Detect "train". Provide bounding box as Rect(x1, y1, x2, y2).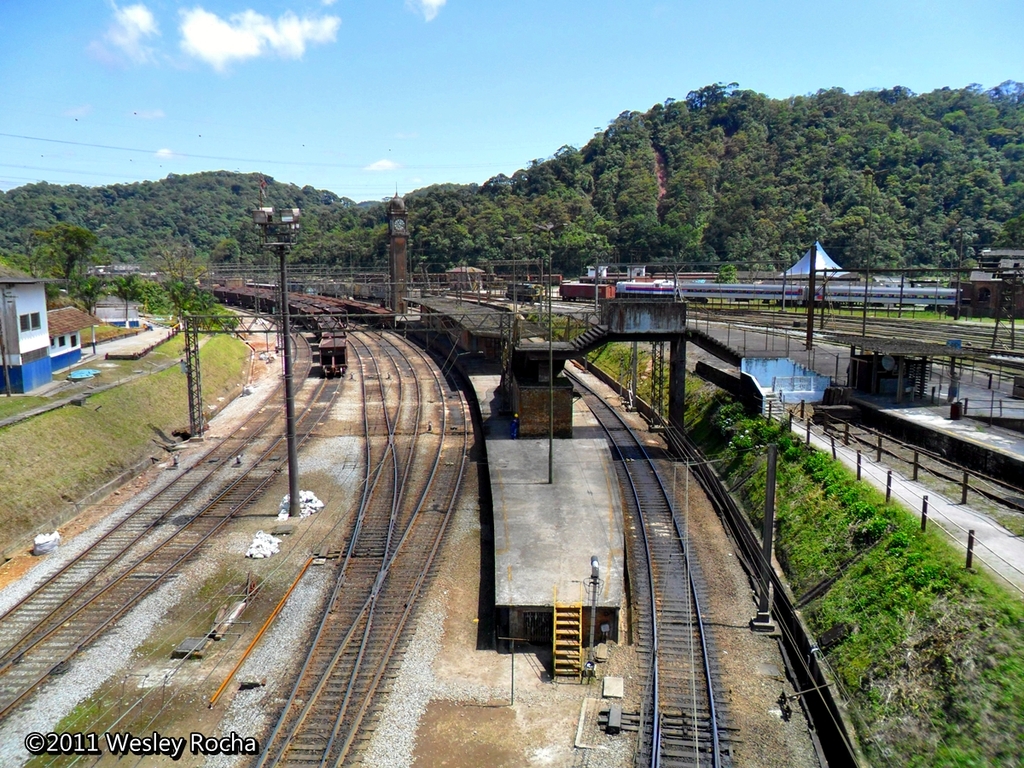
Rect(616, 285, 951, 302).
